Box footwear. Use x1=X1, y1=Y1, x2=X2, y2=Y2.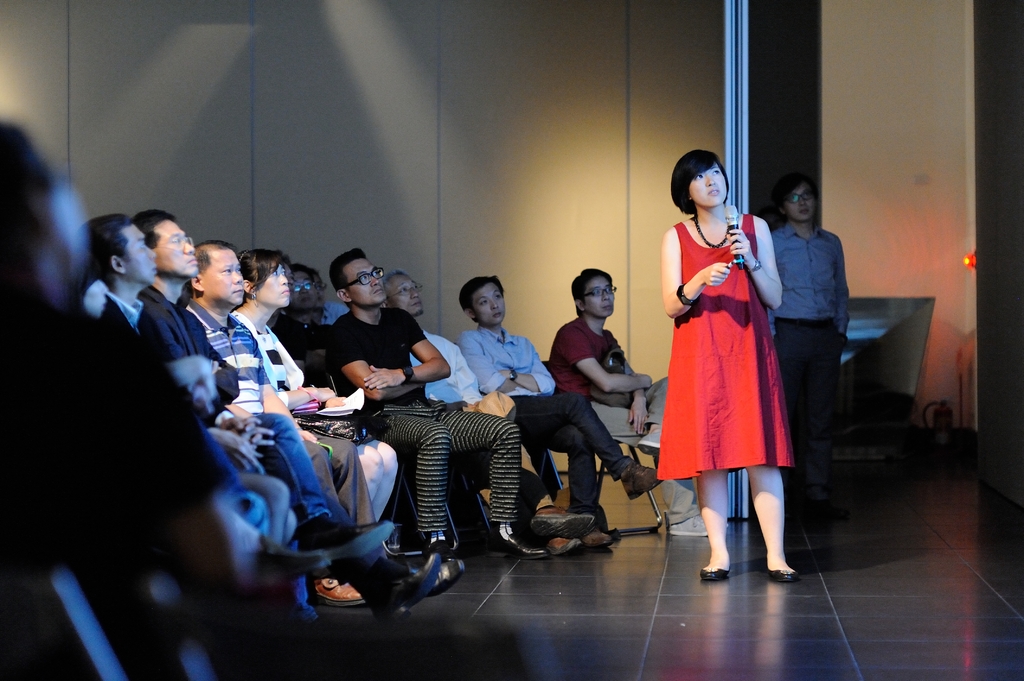
x1=522, y1=507, x2=595, y2=536.
